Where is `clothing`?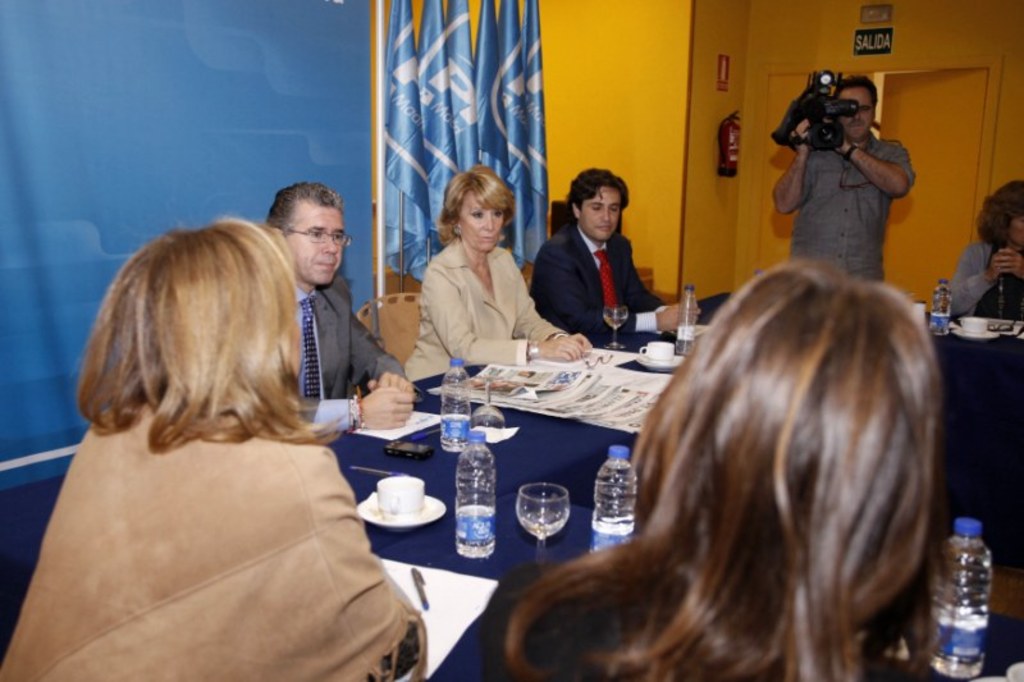
box(485, 560, 942, 681).
